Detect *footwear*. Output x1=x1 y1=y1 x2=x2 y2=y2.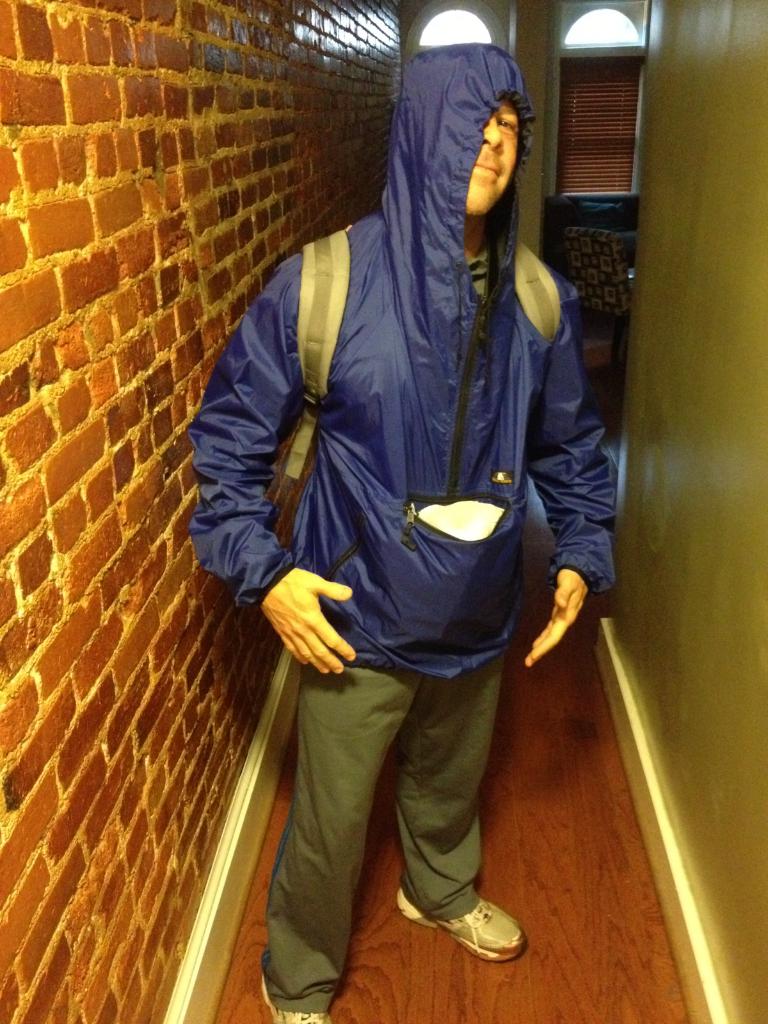
x1=266 y1=975 x2=332 y2=1023.
